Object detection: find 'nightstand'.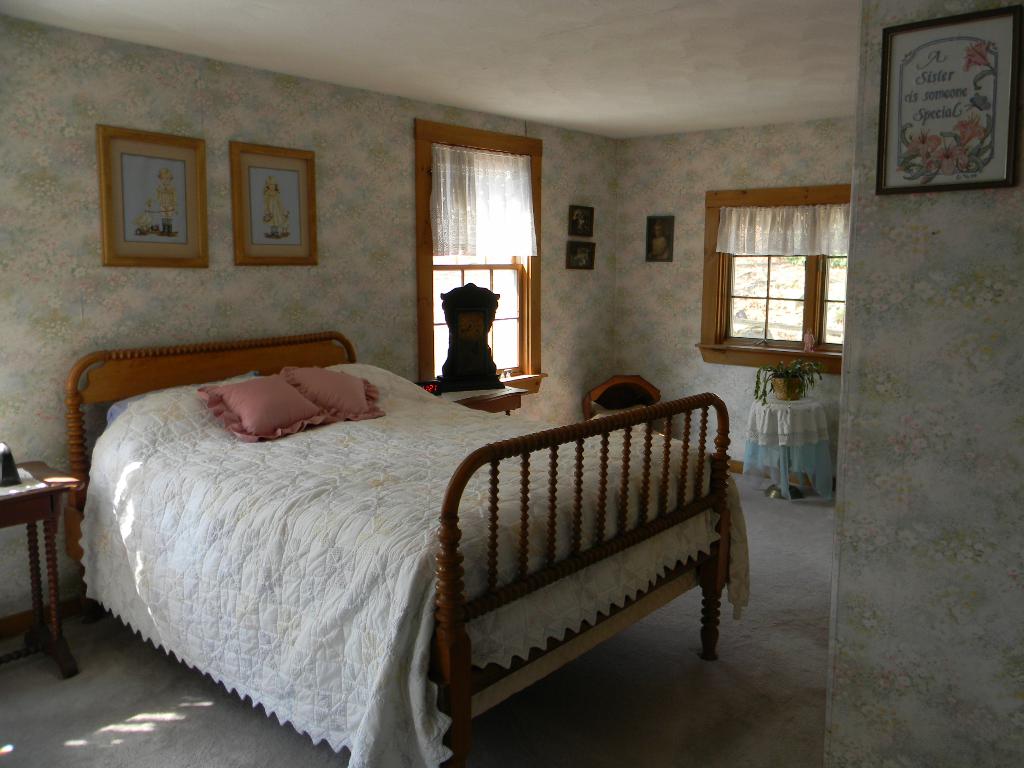
0,461,80,677.
